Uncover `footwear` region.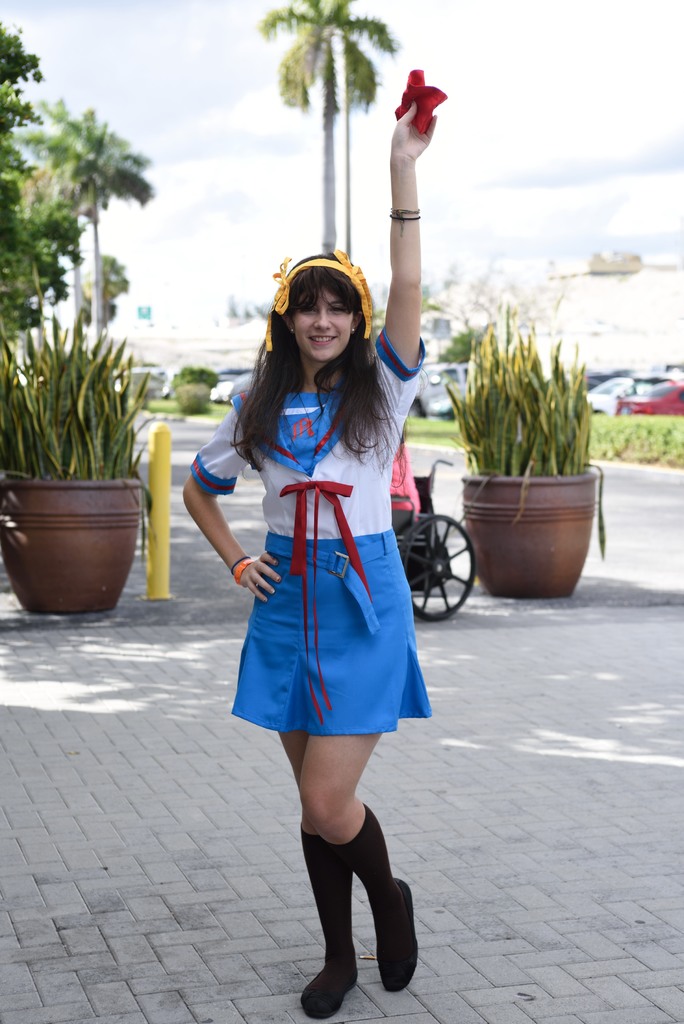
Uncovered: pyautogui.locateOnScreen(298, 952, 359, 1019).
